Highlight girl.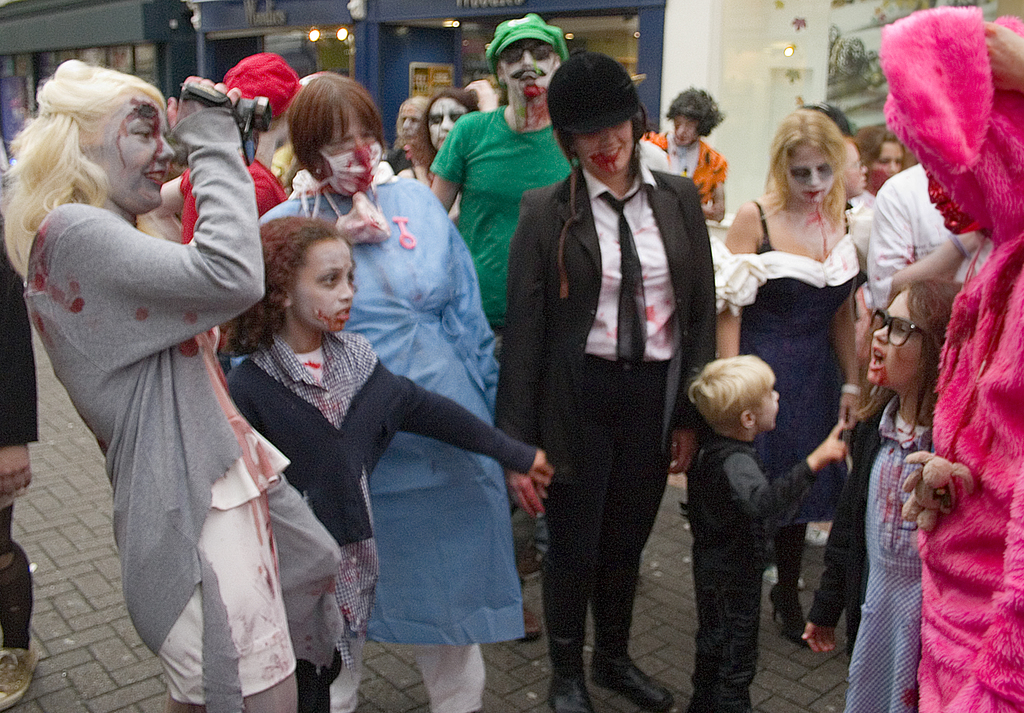
Highlighted region: bbox=[801, 279, 971, 712].
